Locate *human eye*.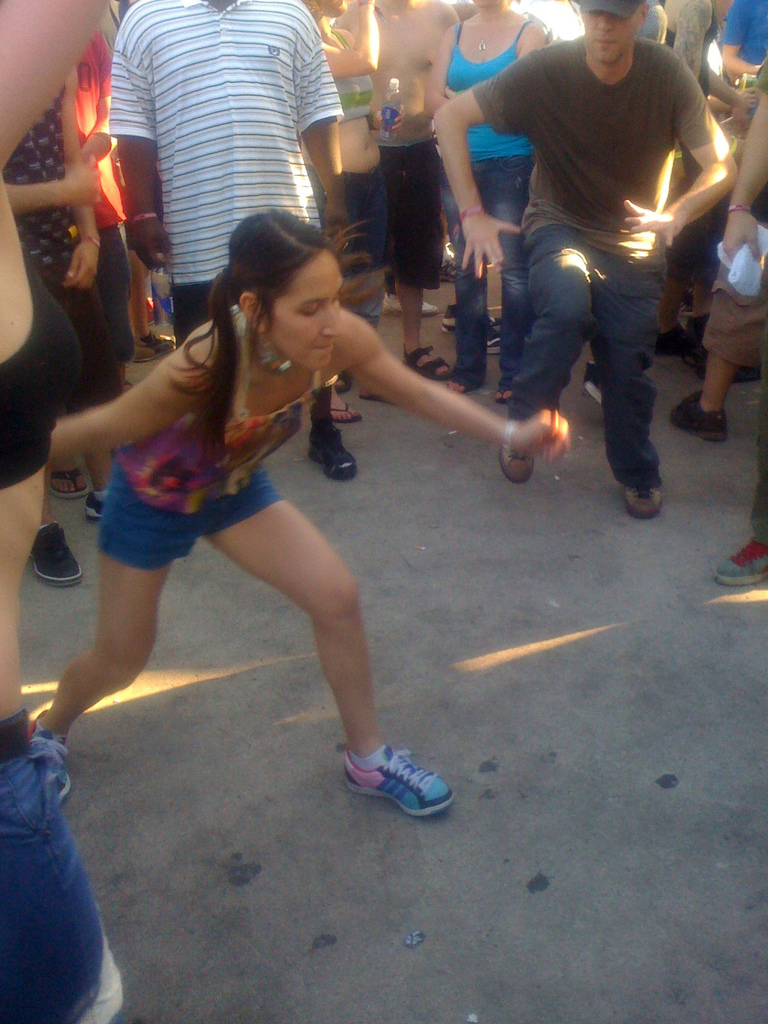
Bounding box: <bbox>332, 292, 342, 309</bbox>.
